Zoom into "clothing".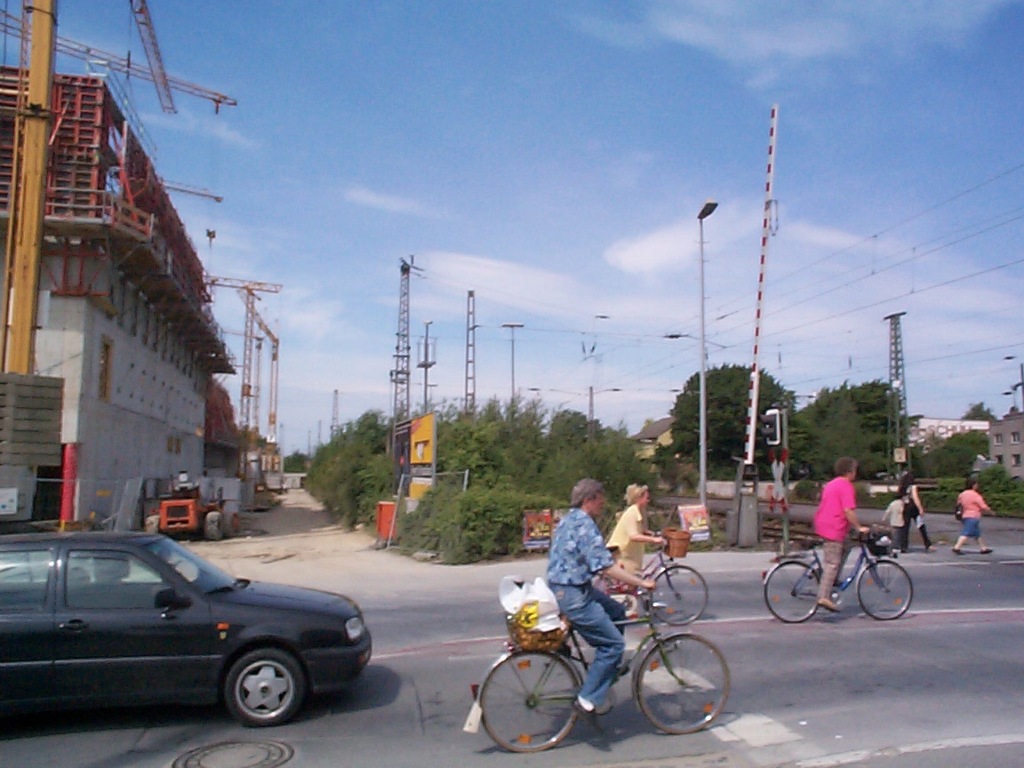
Zoom target: bbox(885, 495, 900, 548).
